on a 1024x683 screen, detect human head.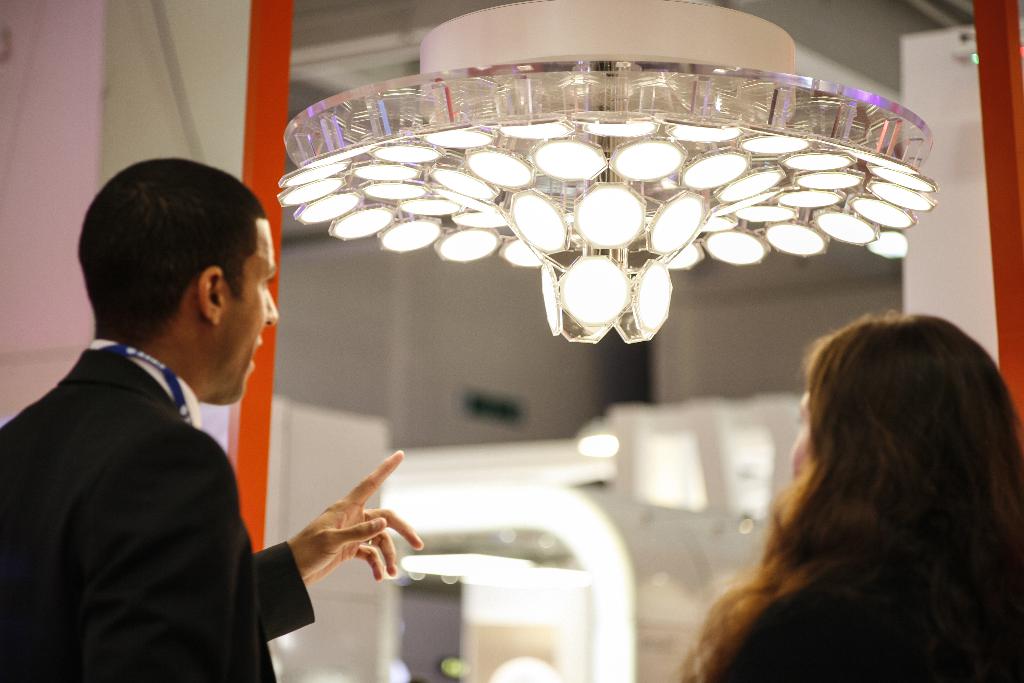
BBox(790, 309, 1023, 556).
